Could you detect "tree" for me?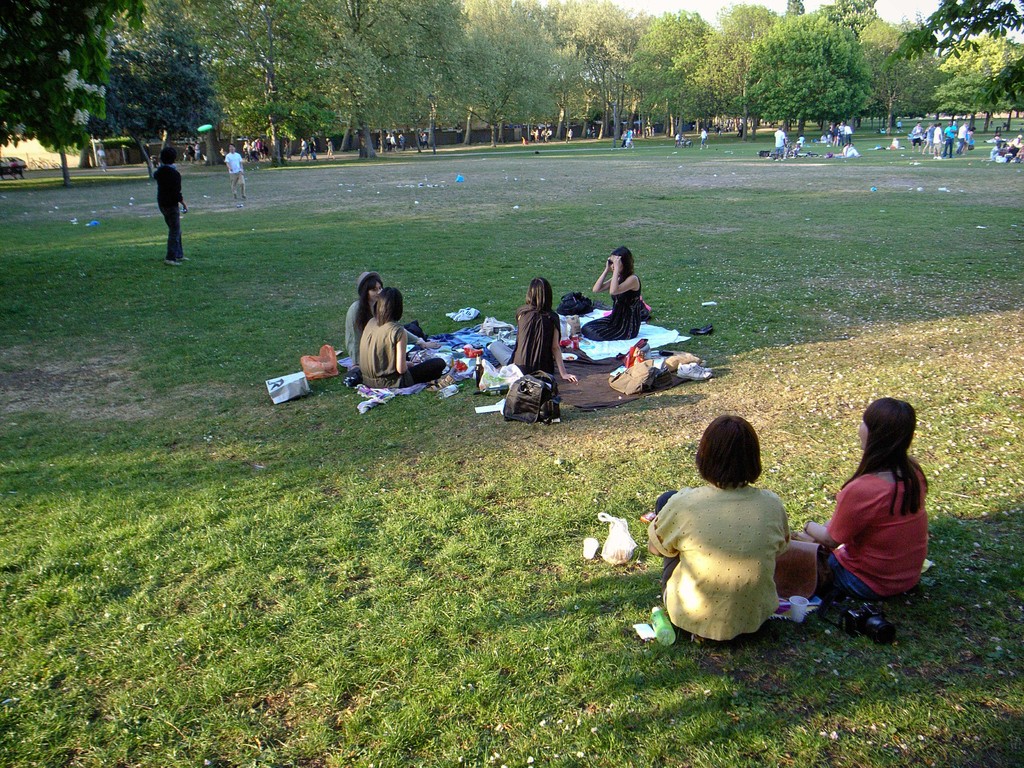
Detection result: <box>941,51,1019,128</box>.
